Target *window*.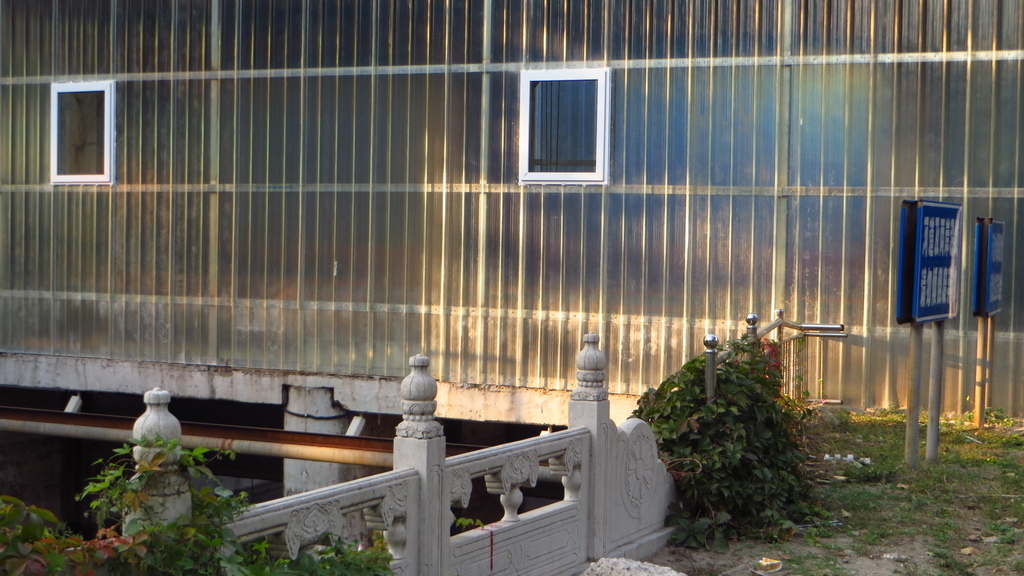
Target region: select_region(52, 88, 110, 182).
